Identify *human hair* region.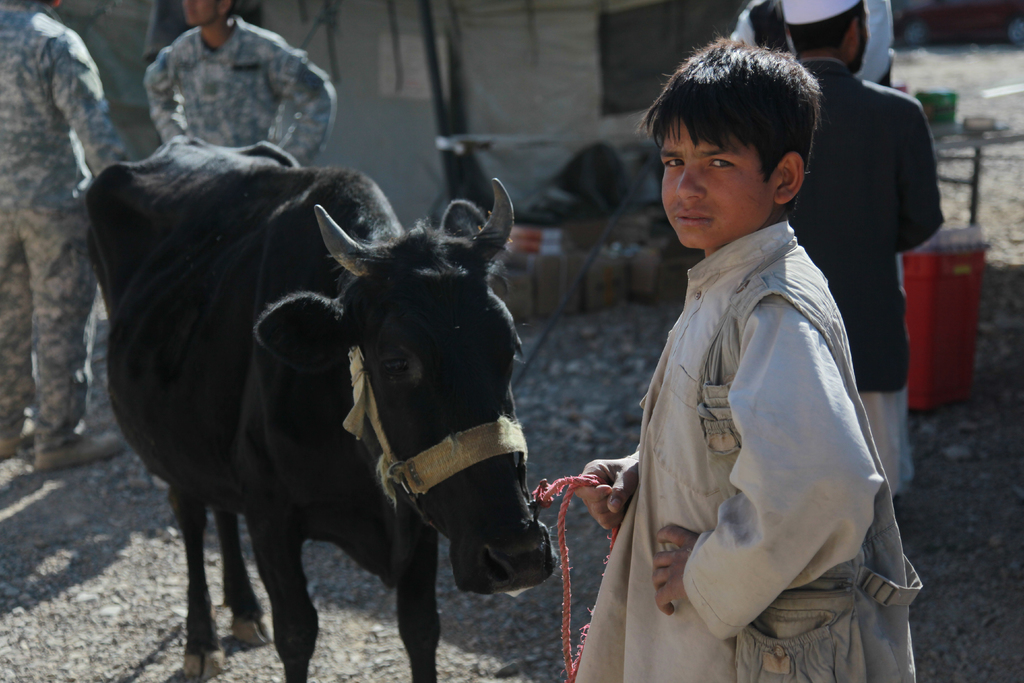
Region: [628,24,833,217].
